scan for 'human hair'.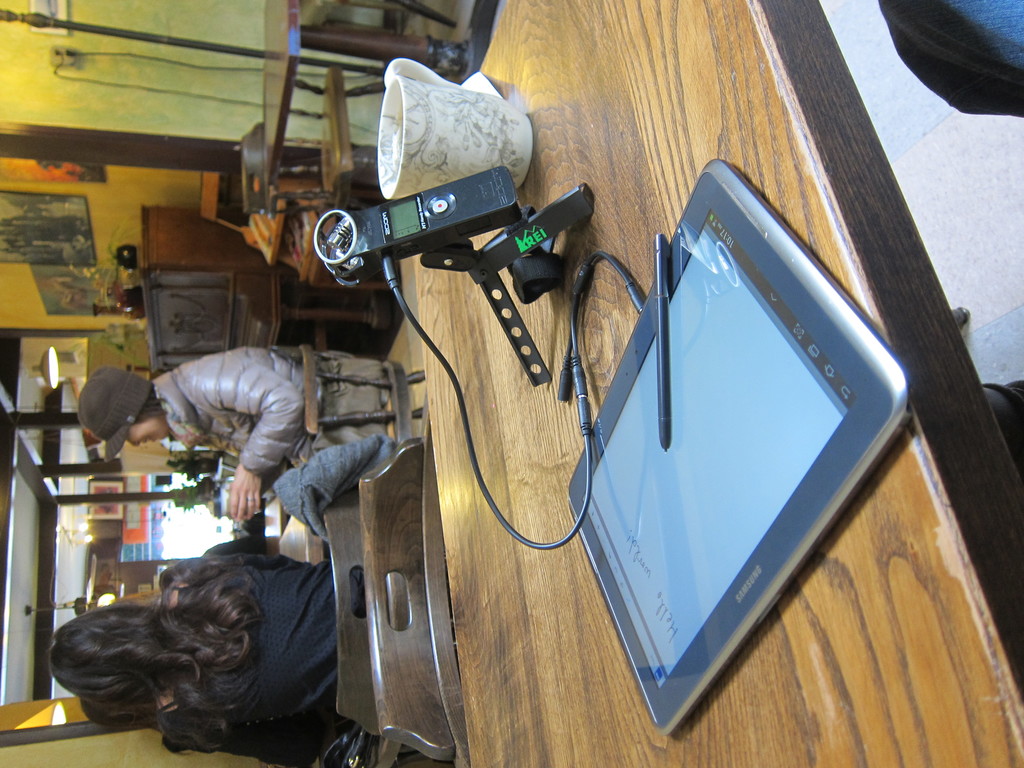
Scan result: x1=29 y1=573 x2=278 y2=756.
